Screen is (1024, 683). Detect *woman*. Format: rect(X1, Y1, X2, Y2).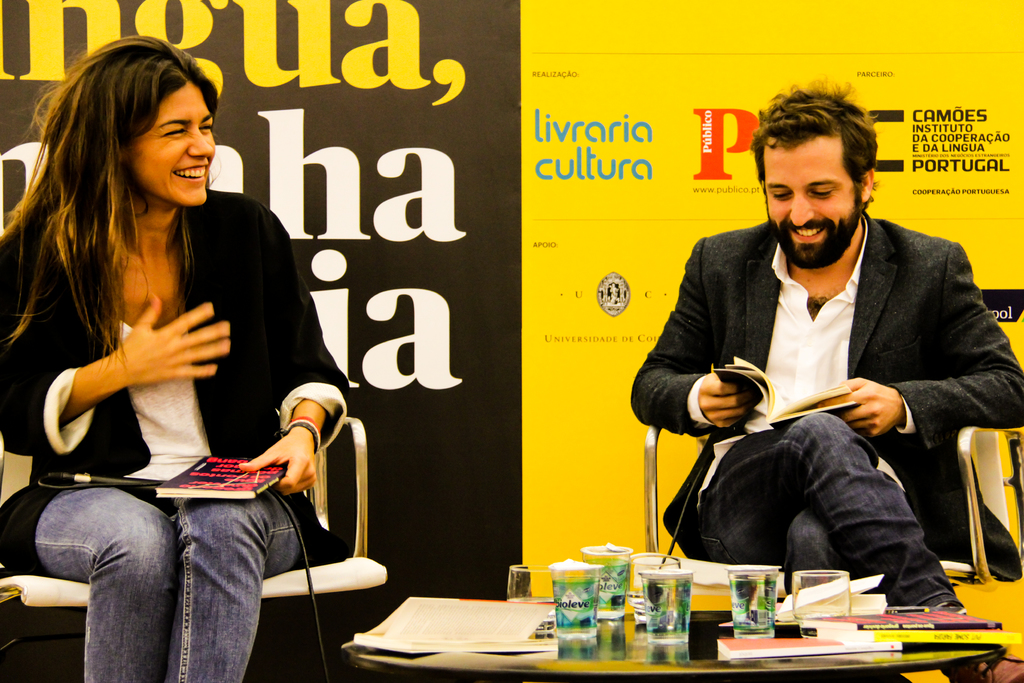
rect(0, 25, 309, 545).
